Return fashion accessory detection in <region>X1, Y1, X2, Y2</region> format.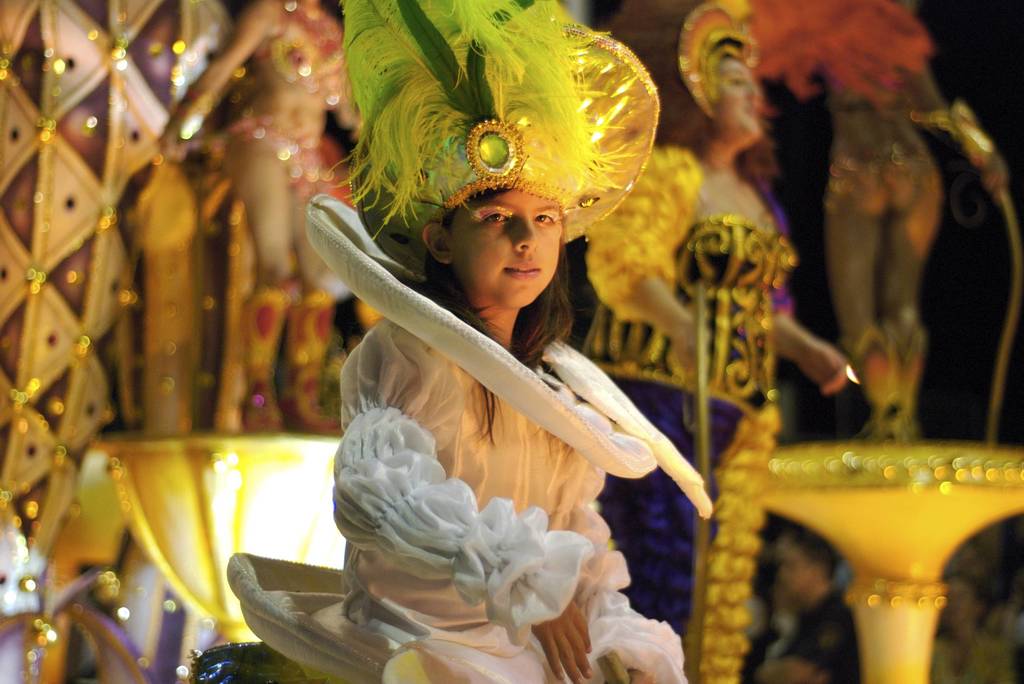
<region>225, 545, 383, 681</region>.
